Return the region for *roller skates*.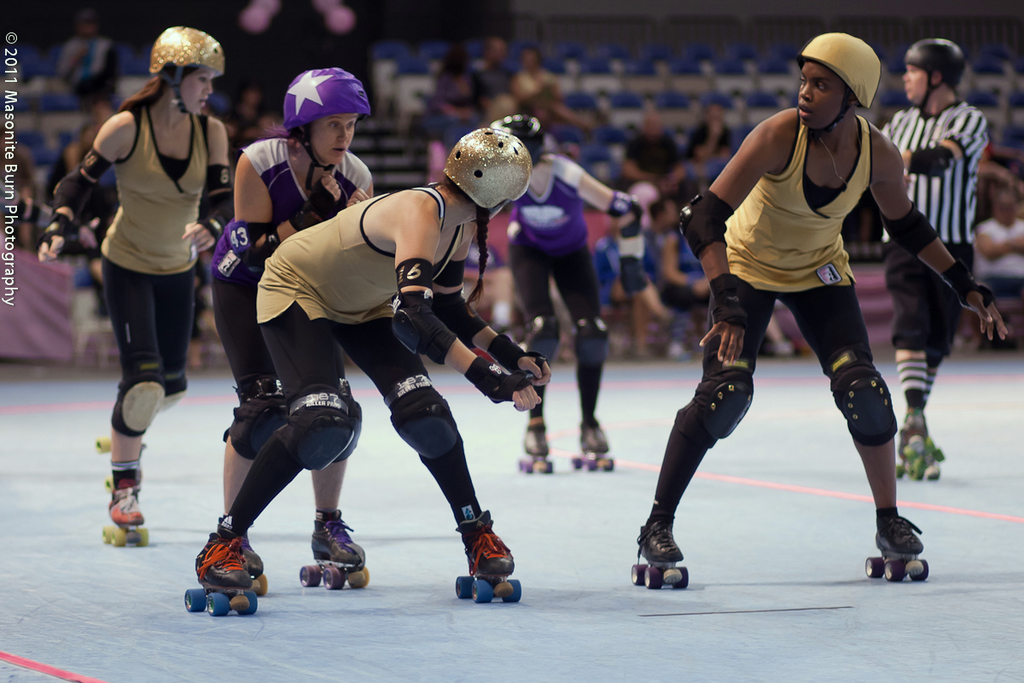
[x1=92, y1=435, x2=147, y2=489].
